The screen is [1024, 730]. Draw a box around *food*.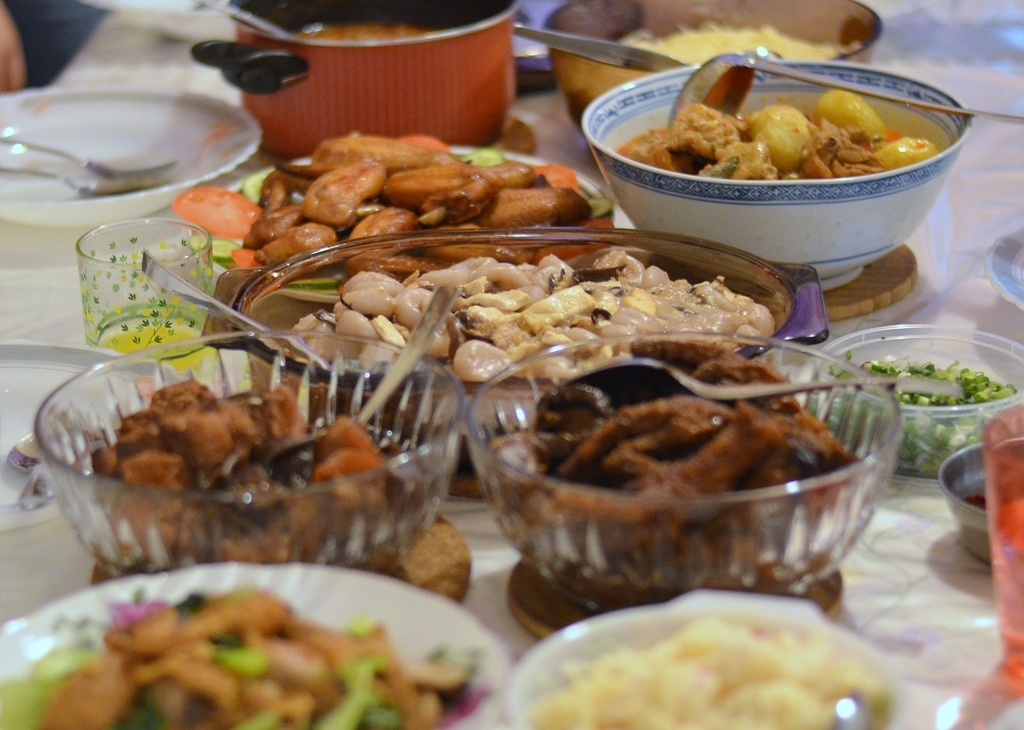
box(477, 338, 867, 583).
